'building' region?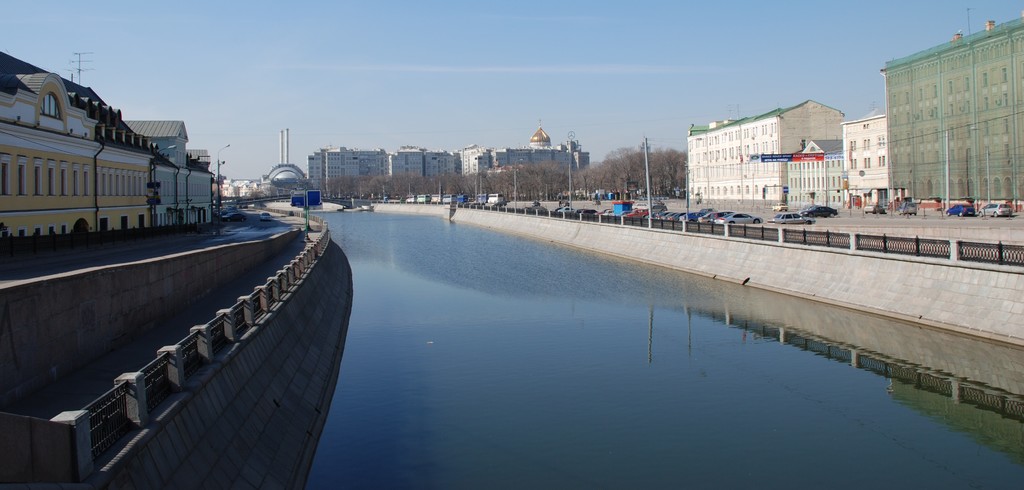
BBox(879, 9, 1023, 199)
